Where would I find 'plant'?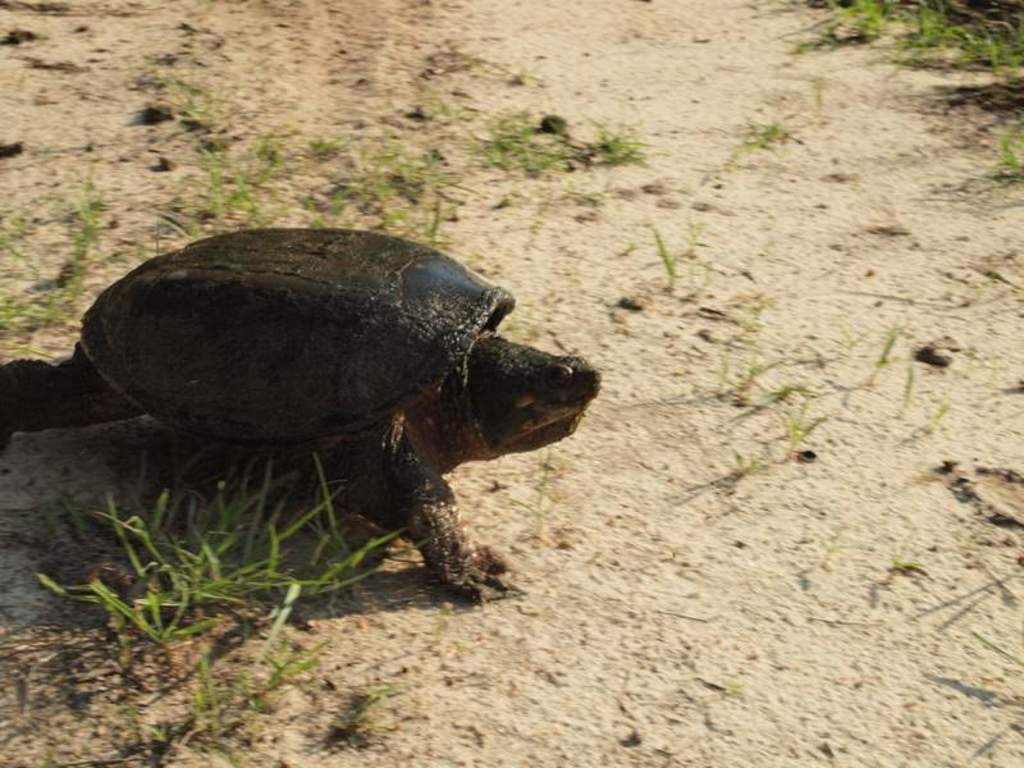
At bbox=(961, 622, 1023, 671).
